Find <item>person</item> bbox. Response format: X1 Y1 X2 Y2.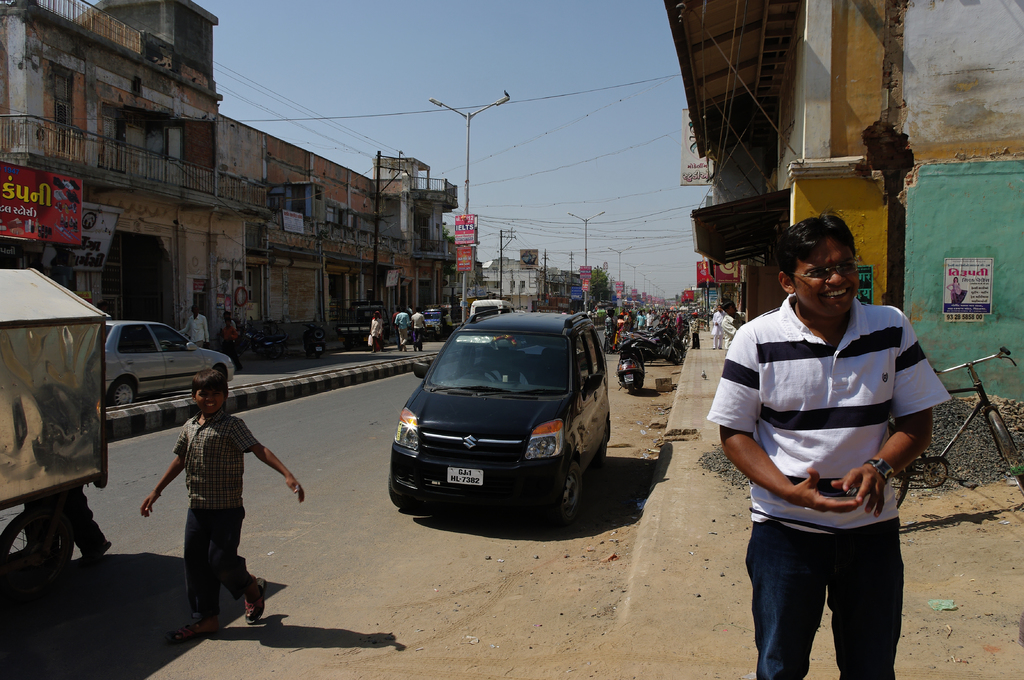
142 368 305 643.
